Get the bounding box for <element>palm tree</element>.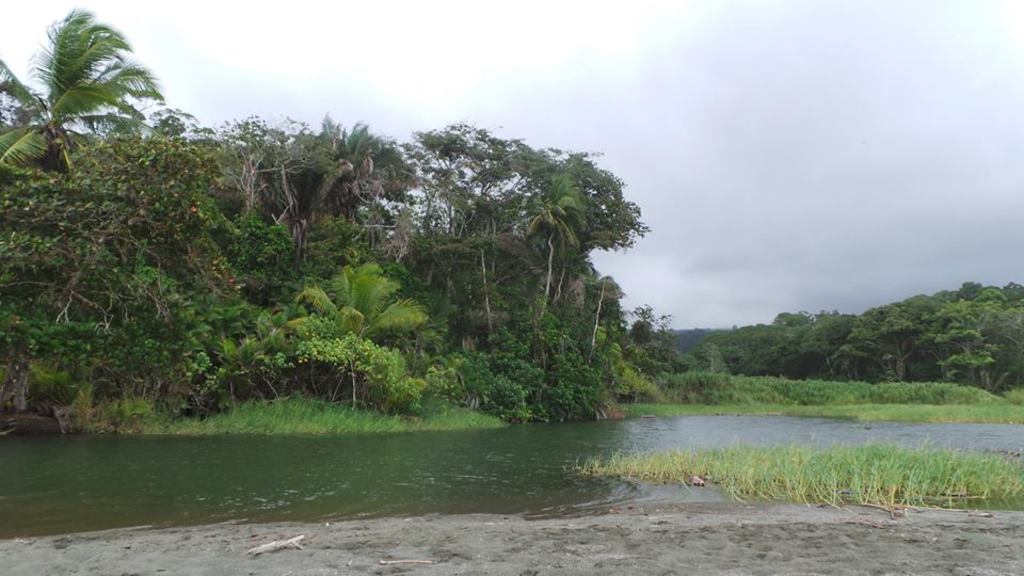
(x1=18, y1=20, x2=151, y2=187).
